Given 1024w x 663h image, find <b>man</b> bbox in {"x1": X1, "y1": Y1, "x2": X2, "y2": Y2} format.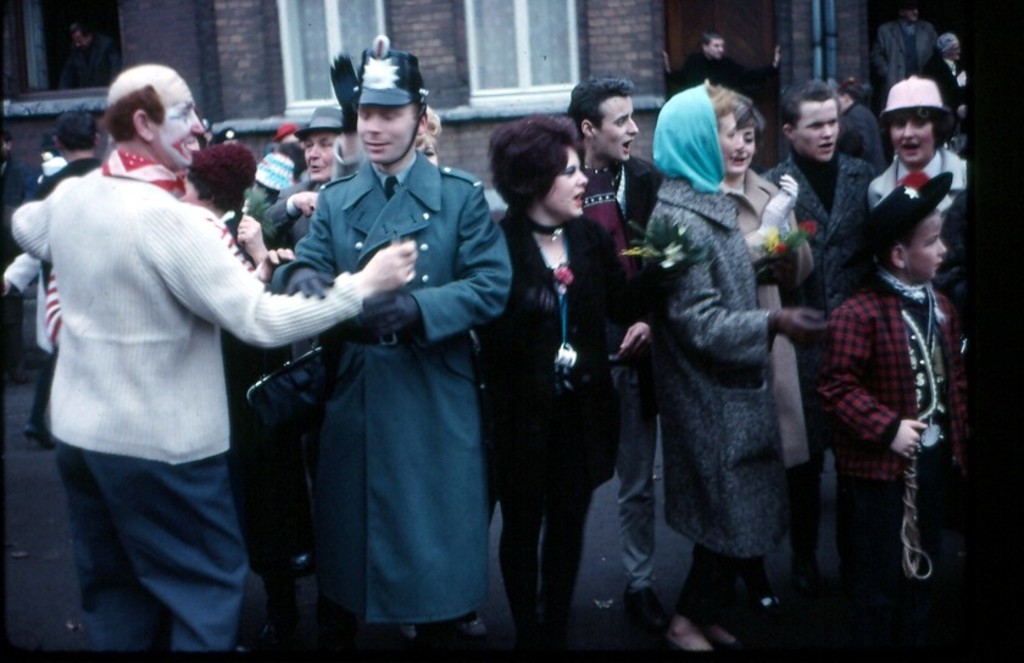
{"x1": 23, "y1": 98, "x2": 94, "y2": 413}.
